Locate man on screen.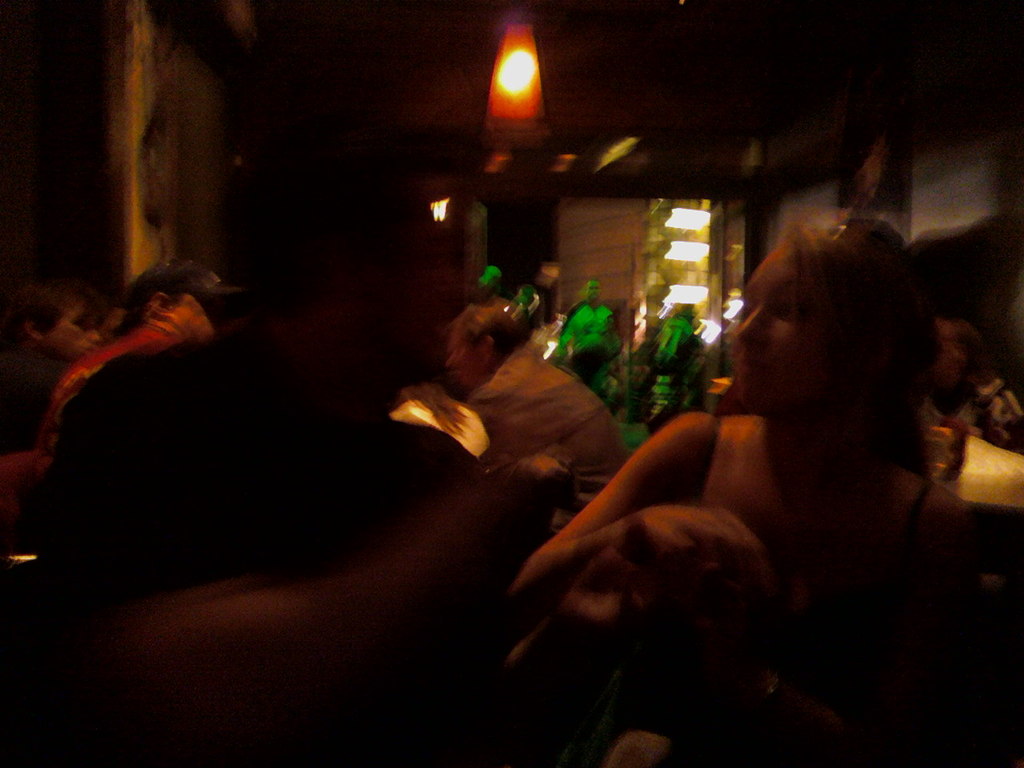
On screen at 563 276 613 350.
